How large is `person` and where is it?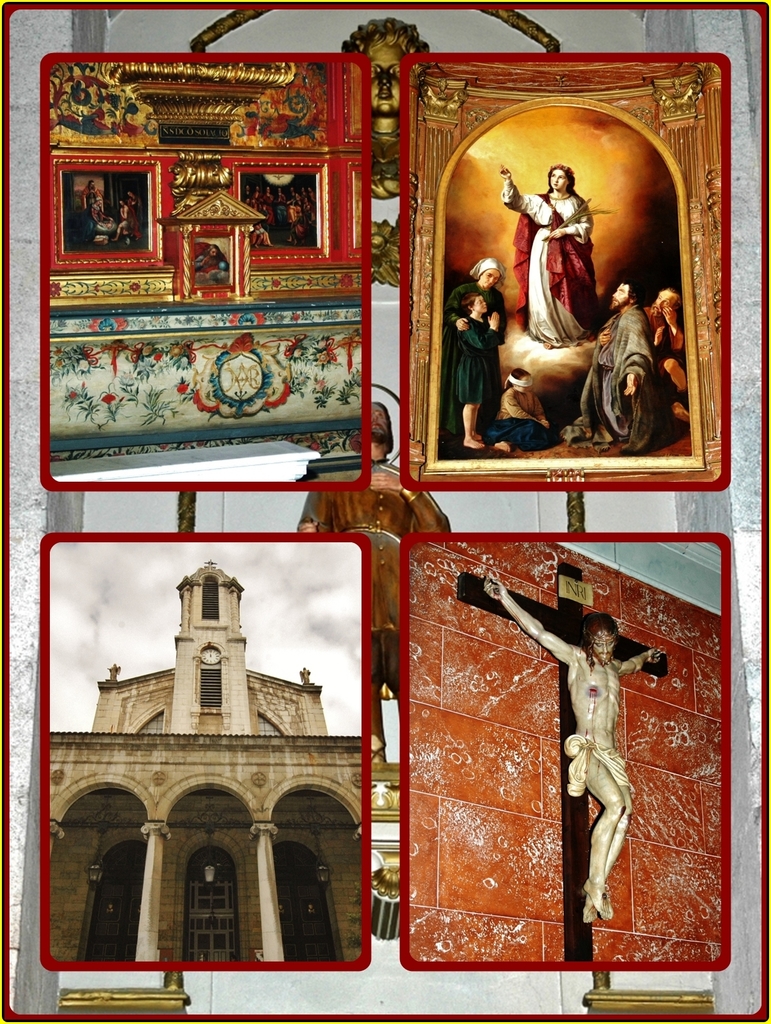
Bounding box: {"x1": 336, "y1": 16, "x2": 430, "y2": 189}.
